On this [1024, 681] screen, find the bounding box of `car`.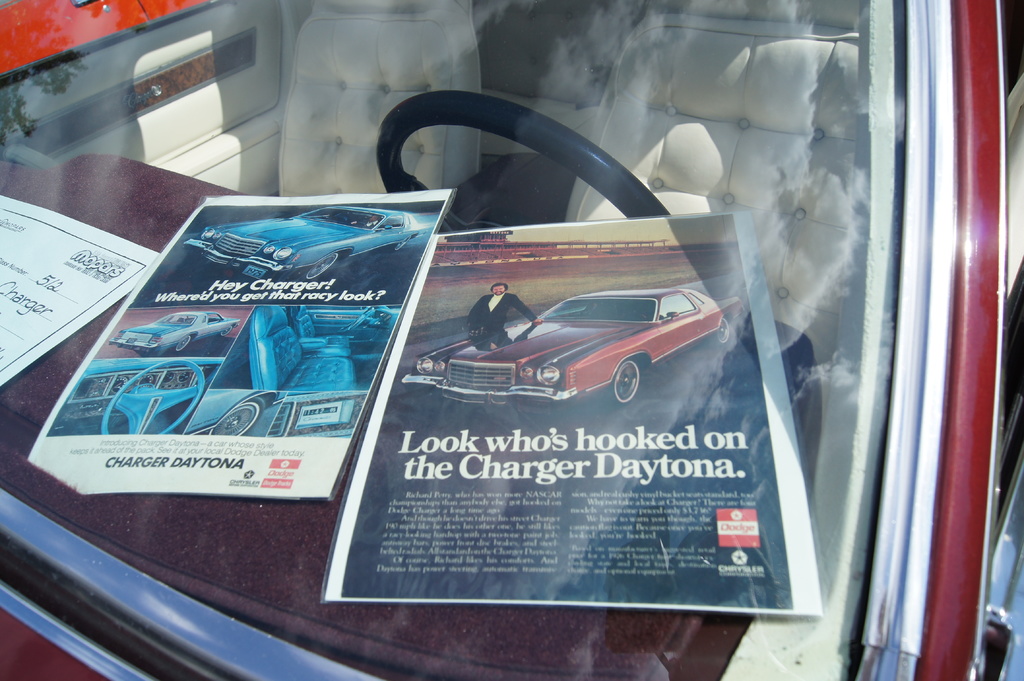
Bounding box: x1=184 y1=389 x2=304 y2=435.
